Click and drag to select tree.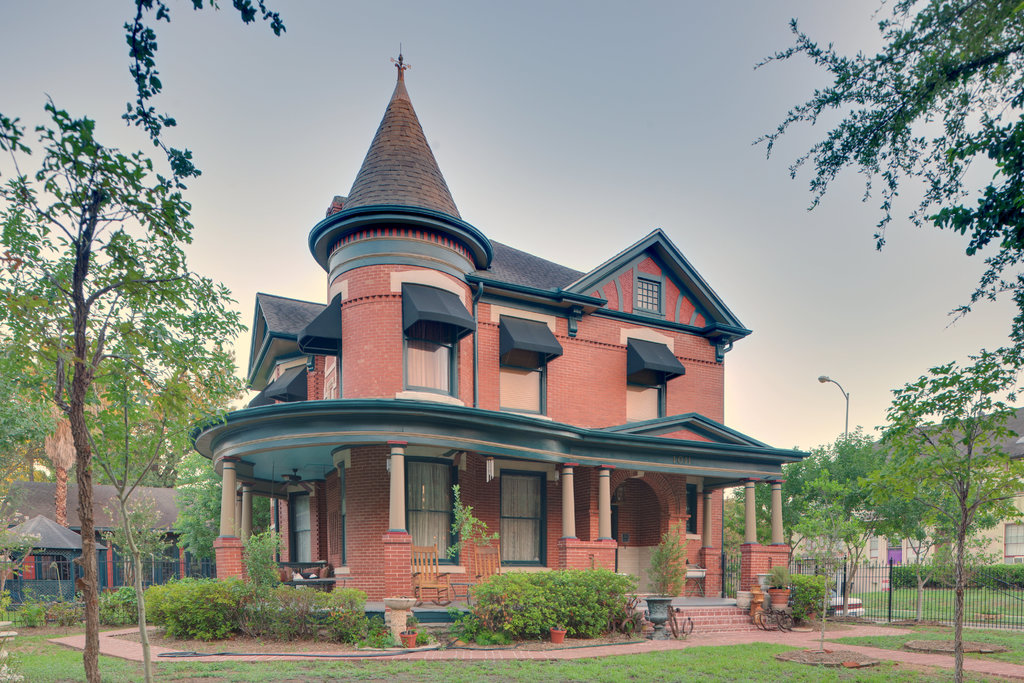
Selection: box=[0, 107, 236, 682].
